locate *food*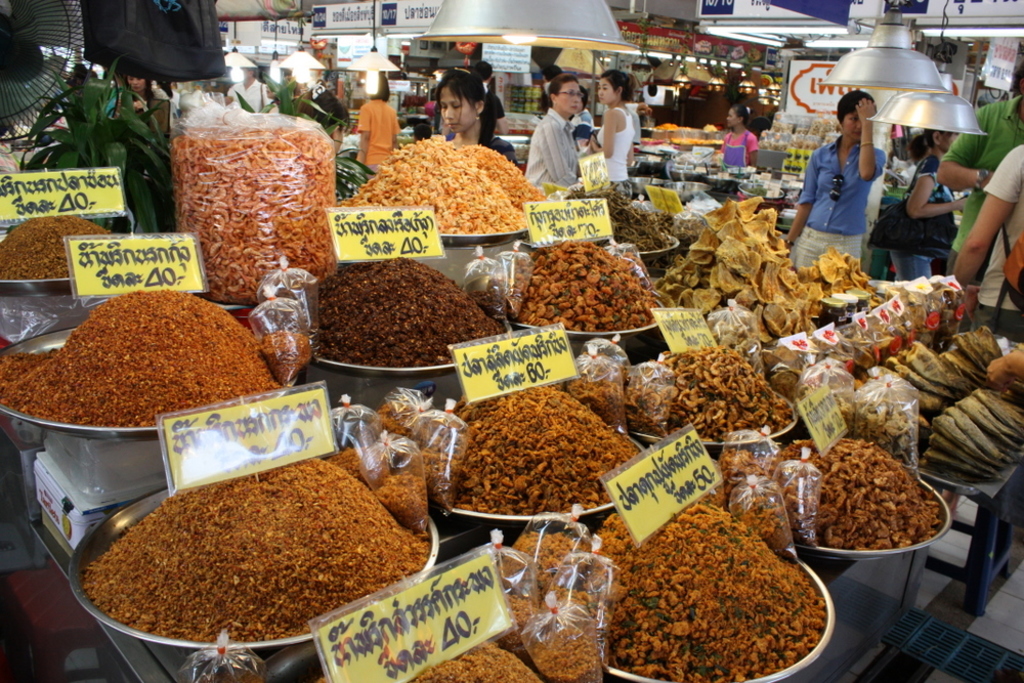
<bbox>563, 182, 679, 254</bbox>
